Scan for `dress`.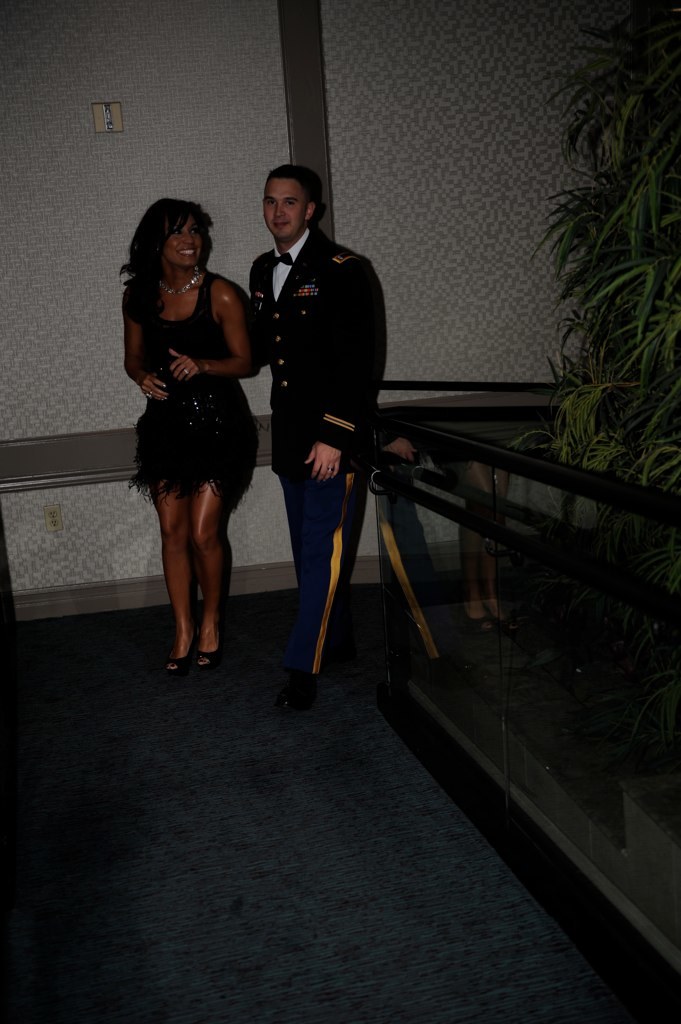
Scan result: crop(131, 270, 256, 513).
